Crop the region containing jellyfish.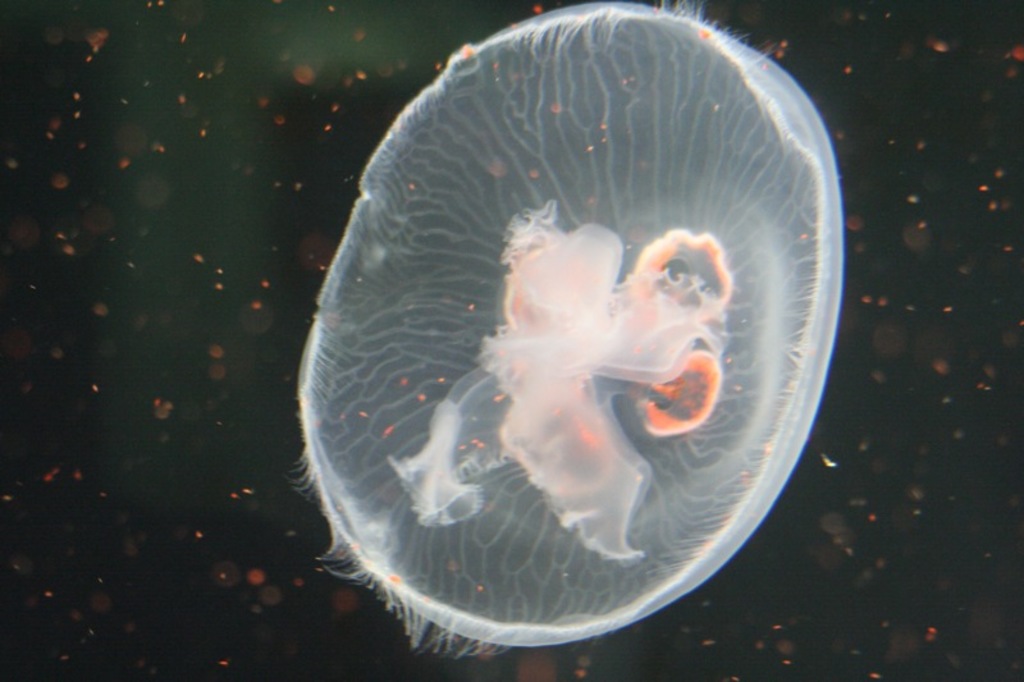
Crop region: (276, 0, 847, 663).
